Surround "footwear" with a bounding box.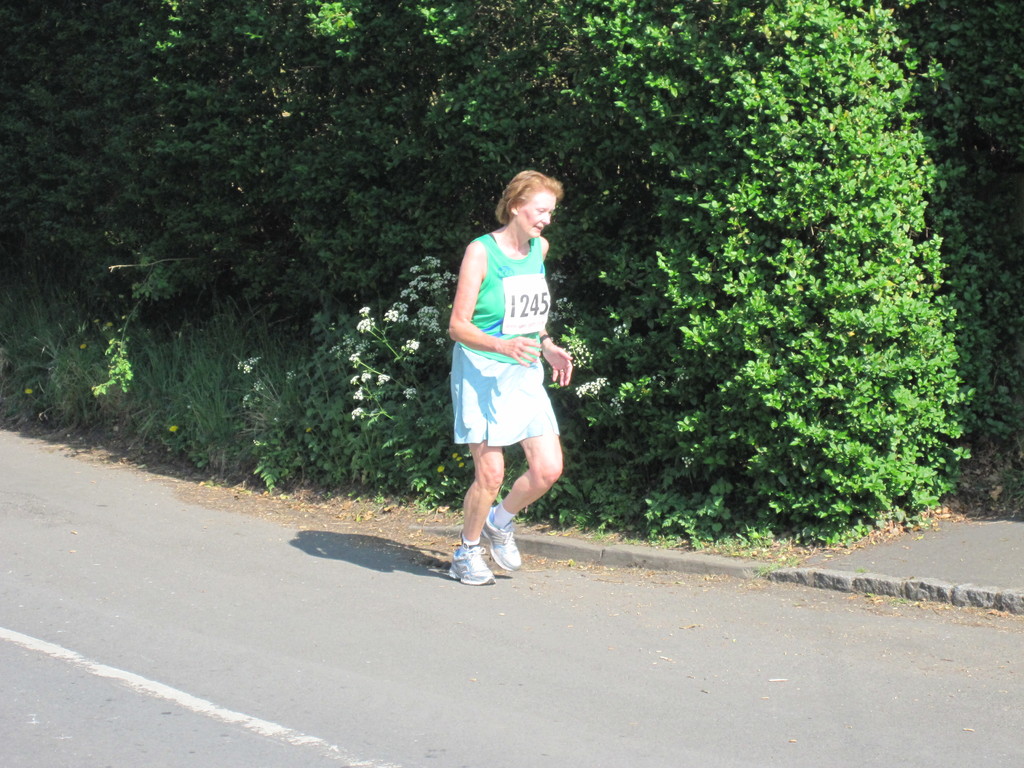
[x1=479, y1=508, x2=524, y2=573].
